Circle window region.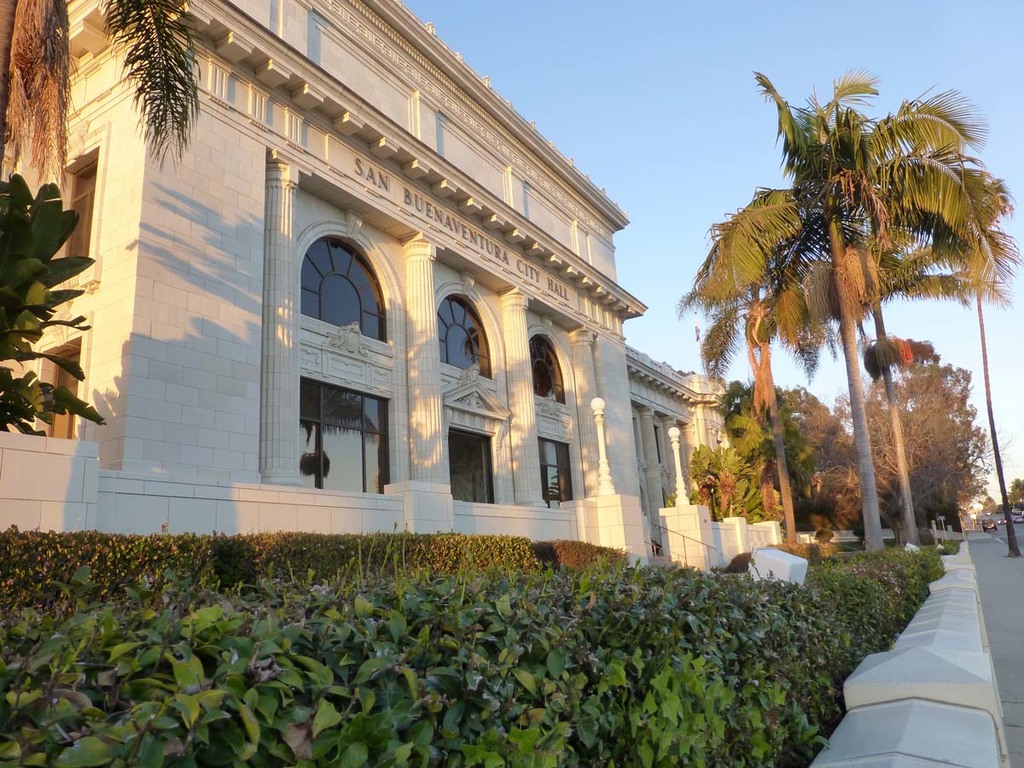
Region: bbox(445, 429, 497, 500).
